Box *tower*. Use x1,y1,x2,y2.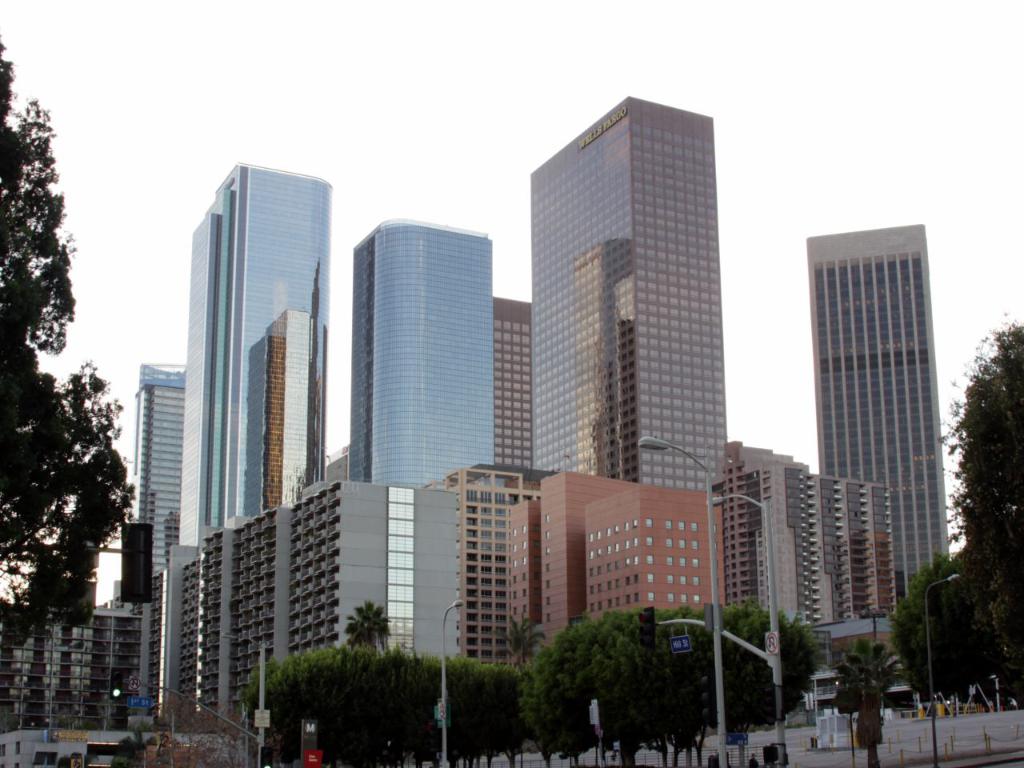
721,434,909,632.
